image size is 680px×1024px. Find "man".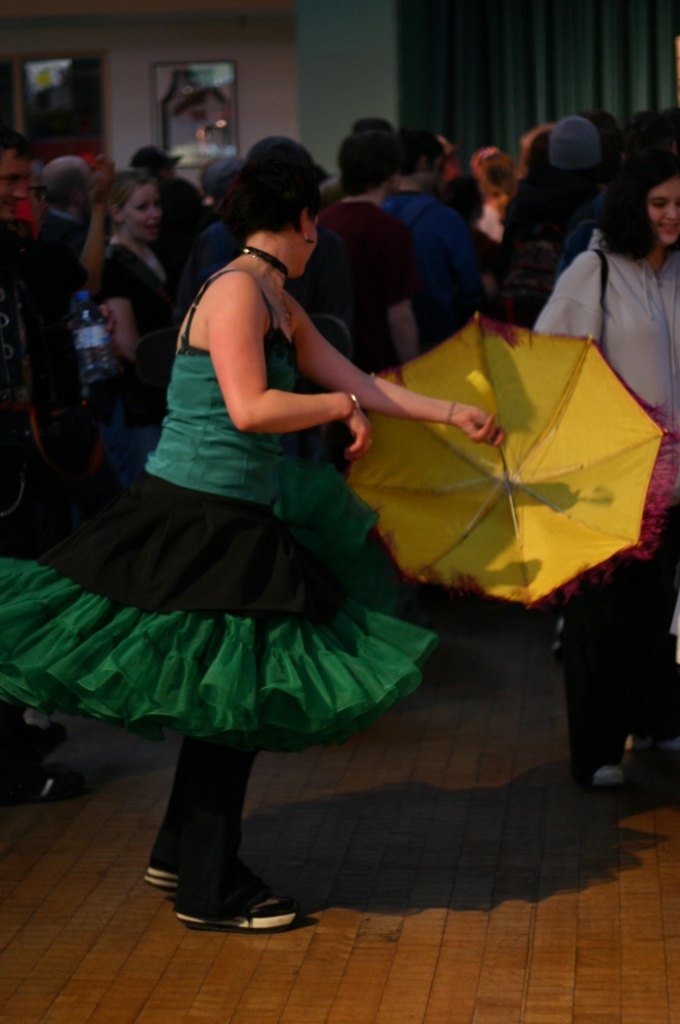
[382,131,478,316].
